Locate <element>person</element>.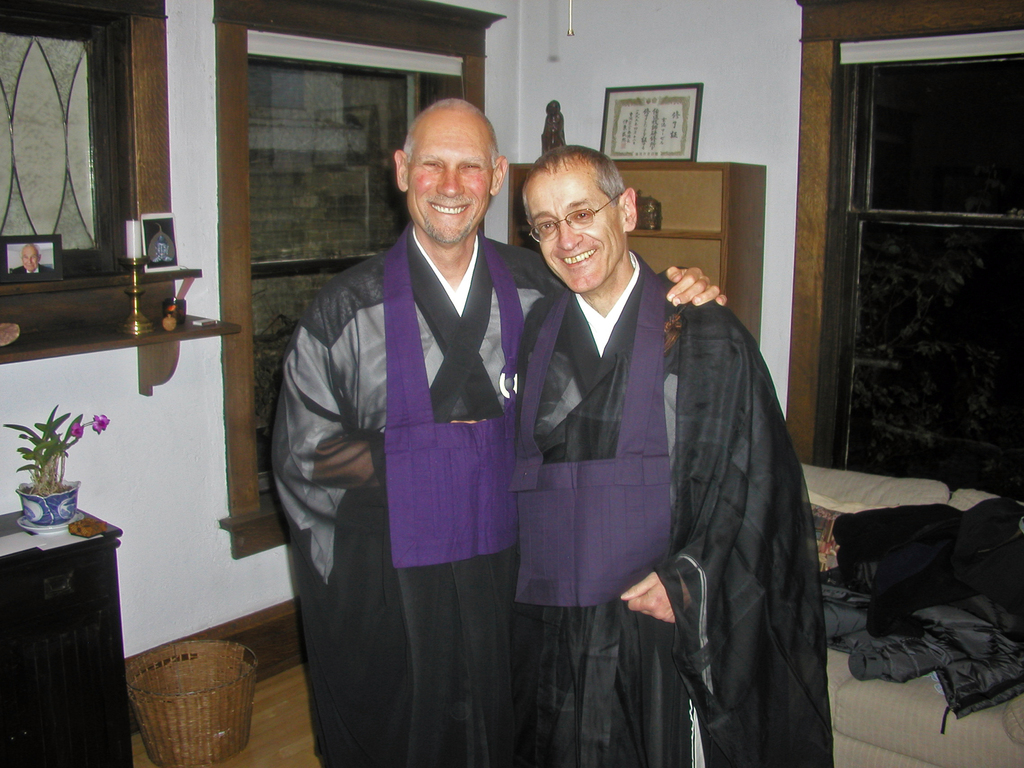
Bounding box: {"left": 267, "top": 99, "right": 726, "bottom": 765}.
